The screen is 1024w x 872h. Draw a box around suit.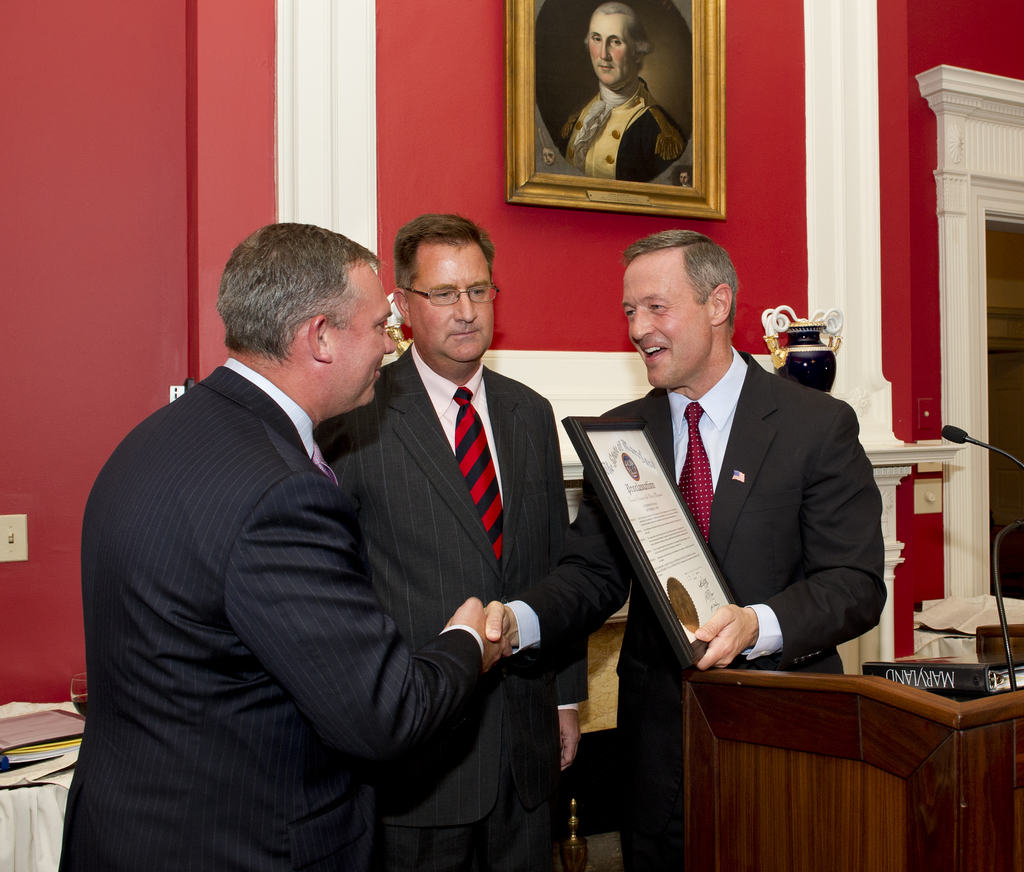
(x1=512, y1=339, x2=886, y2=871).
